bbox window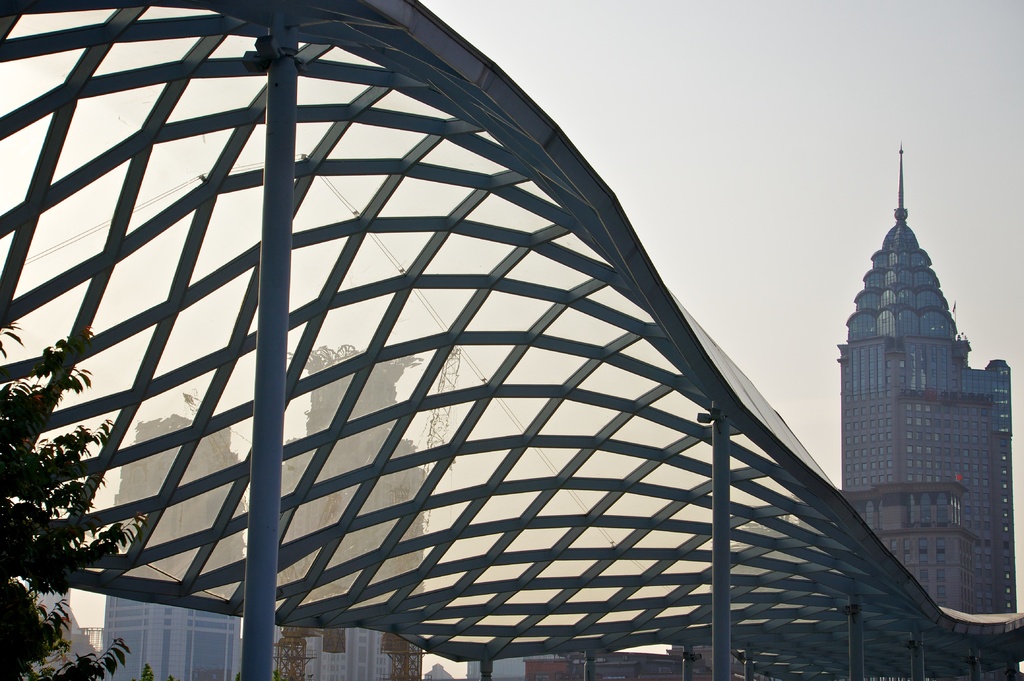
BBox(1006, 602, 1011, 607)
